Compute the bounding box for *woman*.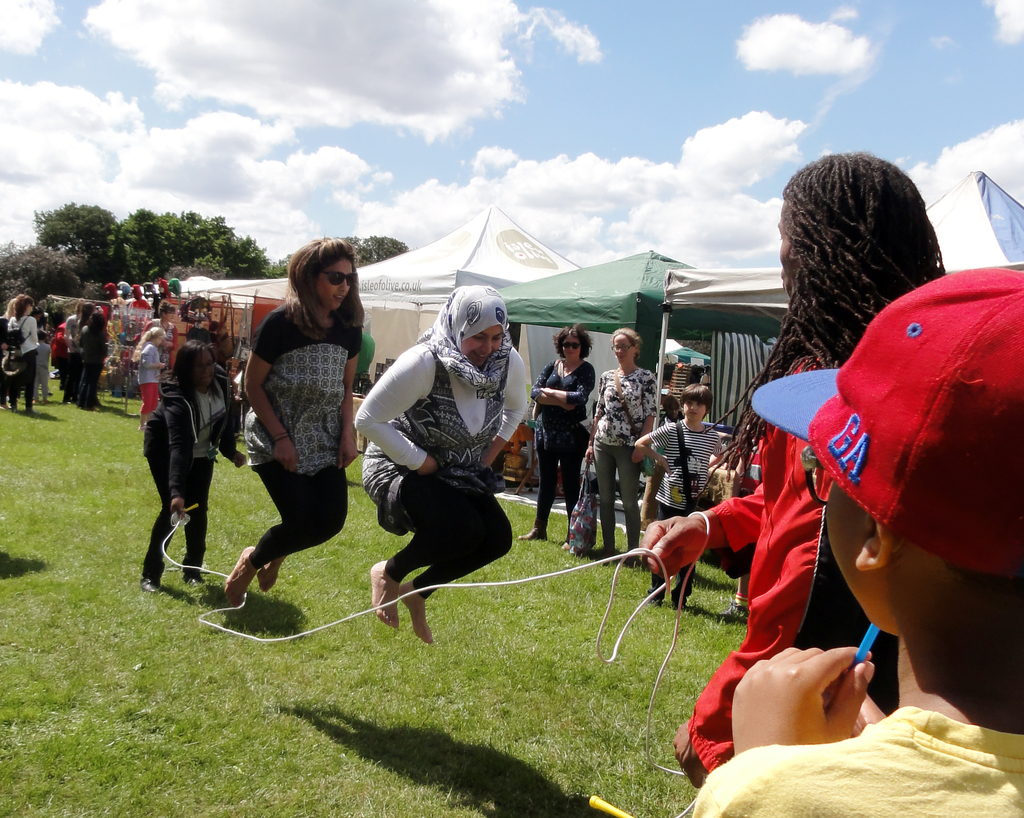
left=72, top=314, right=109, bottom=401.
